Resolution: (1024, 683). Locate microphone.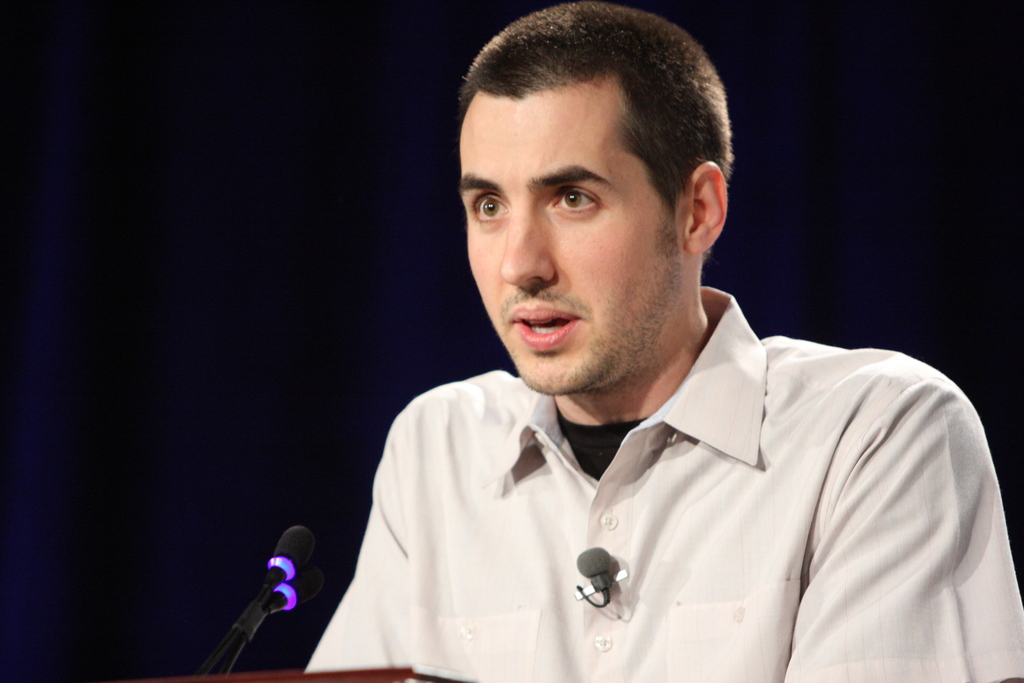
pyautogui.locateOnScreen(269, 547, 339, 614).
